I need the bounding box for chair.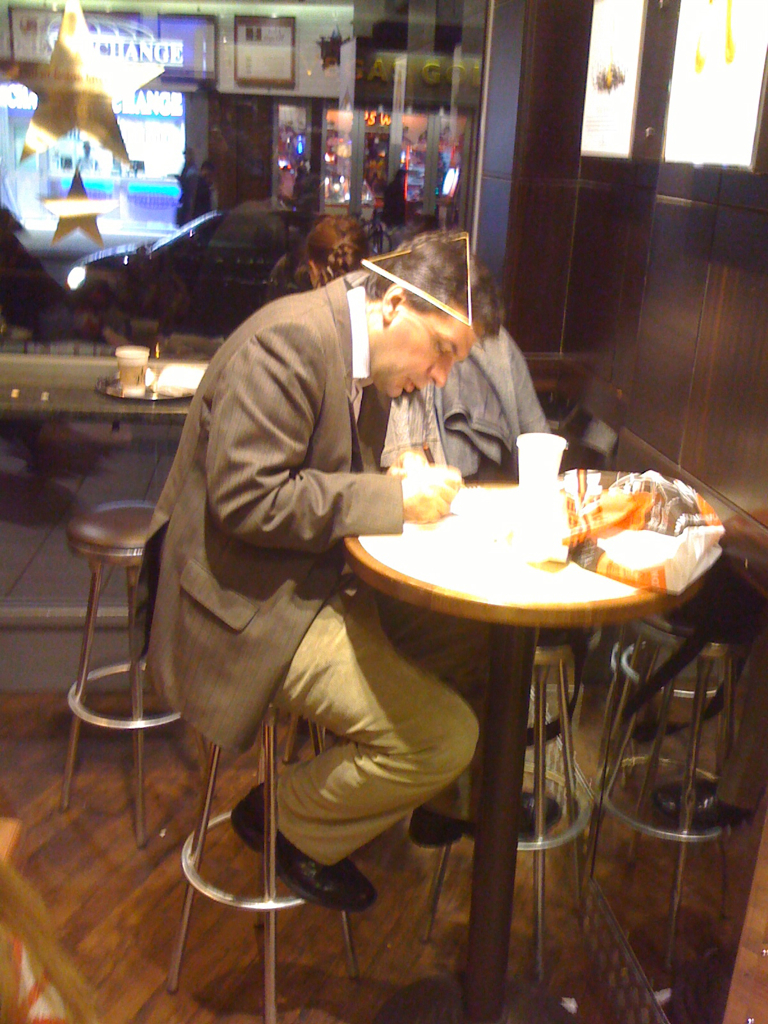
Here it is: 42,479,174,803.
